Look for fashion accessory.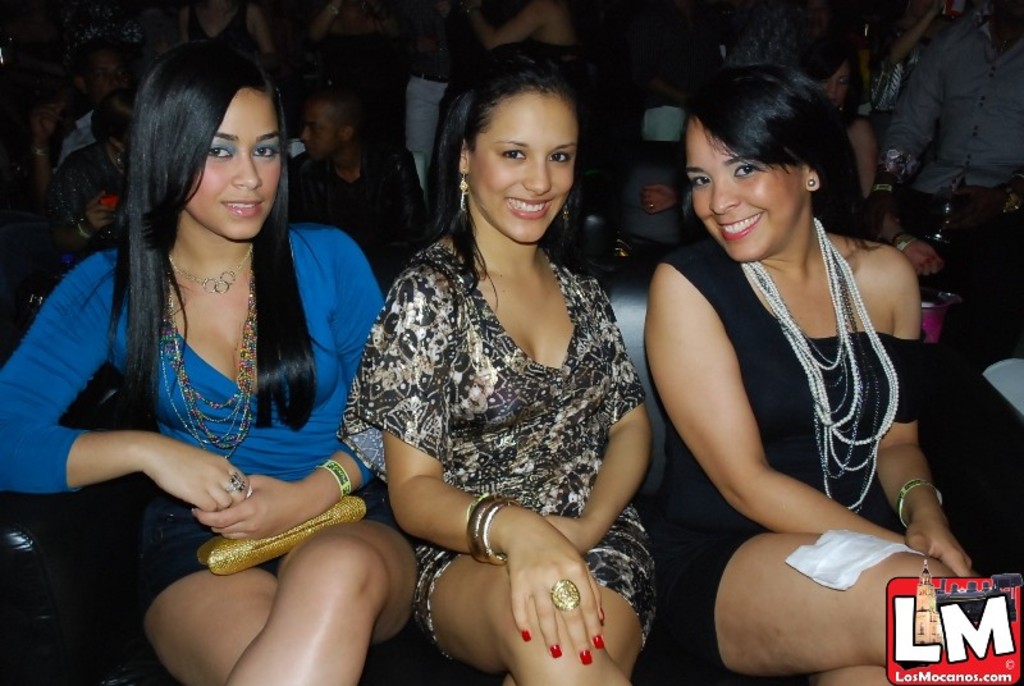
Found: bbox=(225, 468, 248, 494).
